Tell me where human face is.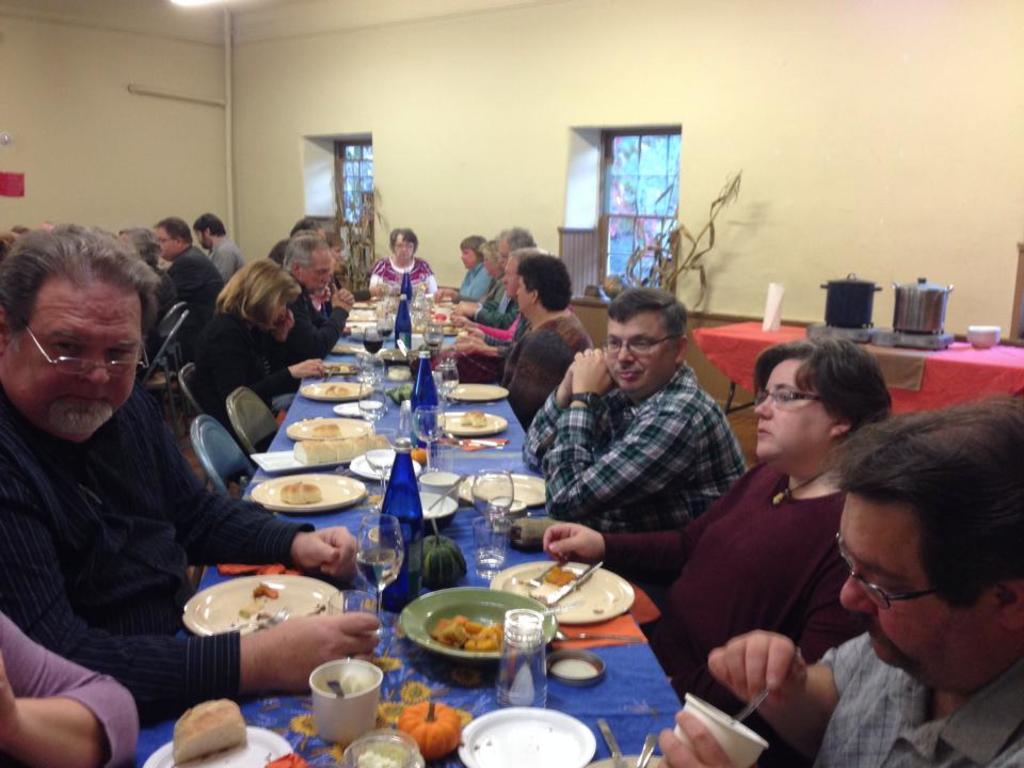
human face is at <box>304,258,330,294</box>.
